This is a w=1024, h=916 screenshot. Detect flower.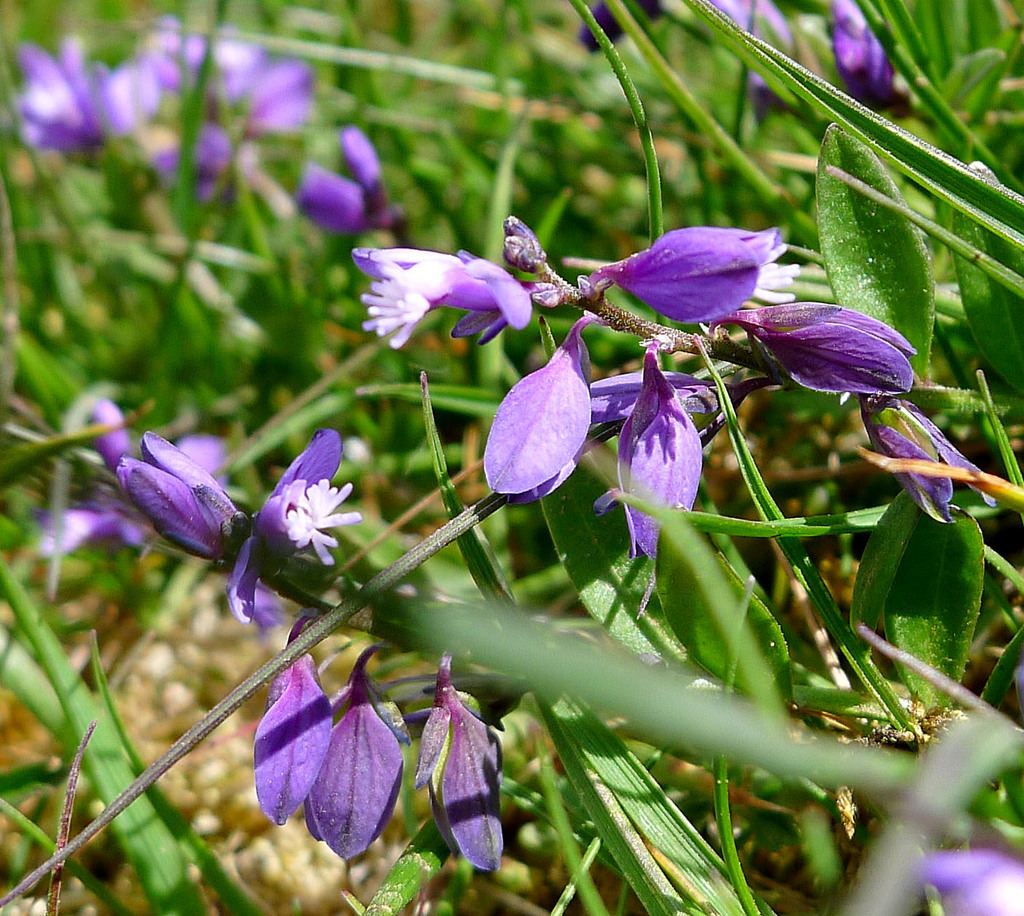
box(304, 647, 405, 863).
